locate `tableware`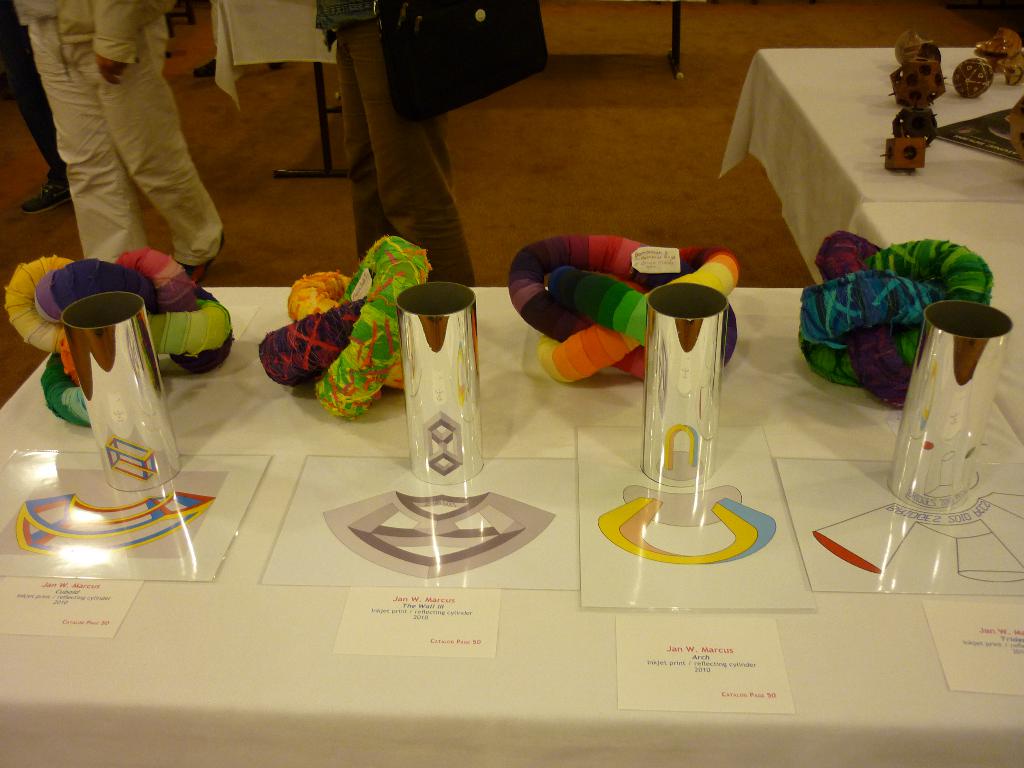
(885,300,1014,515)
